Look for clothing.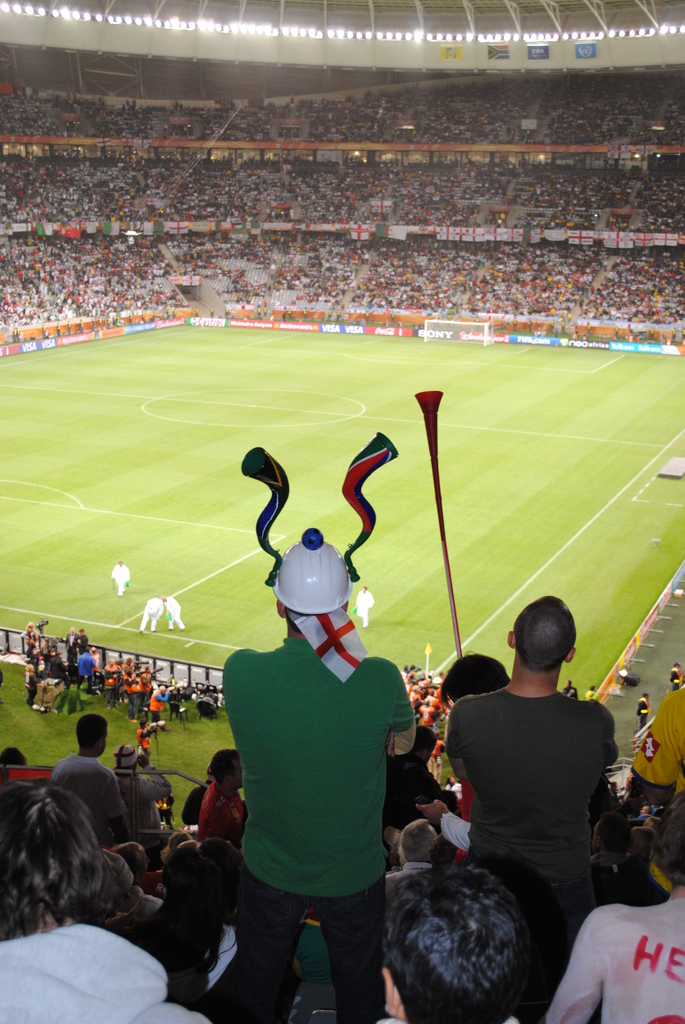
Found: 0,80,684,346.
